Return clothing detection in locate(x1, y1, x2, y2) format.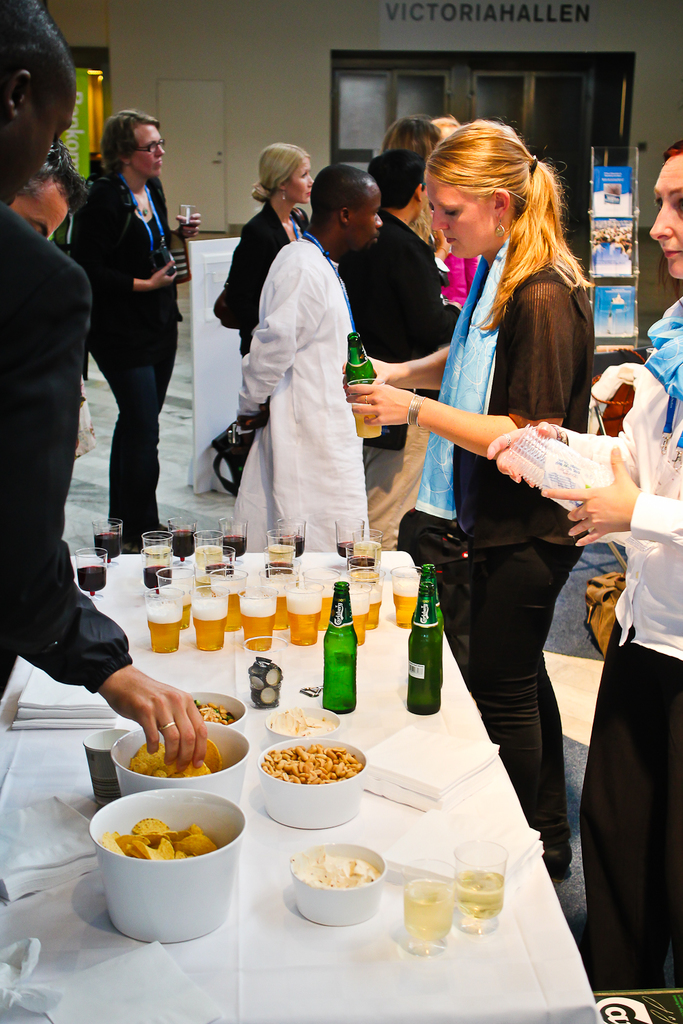
locate(202, 190, 296, 347).
